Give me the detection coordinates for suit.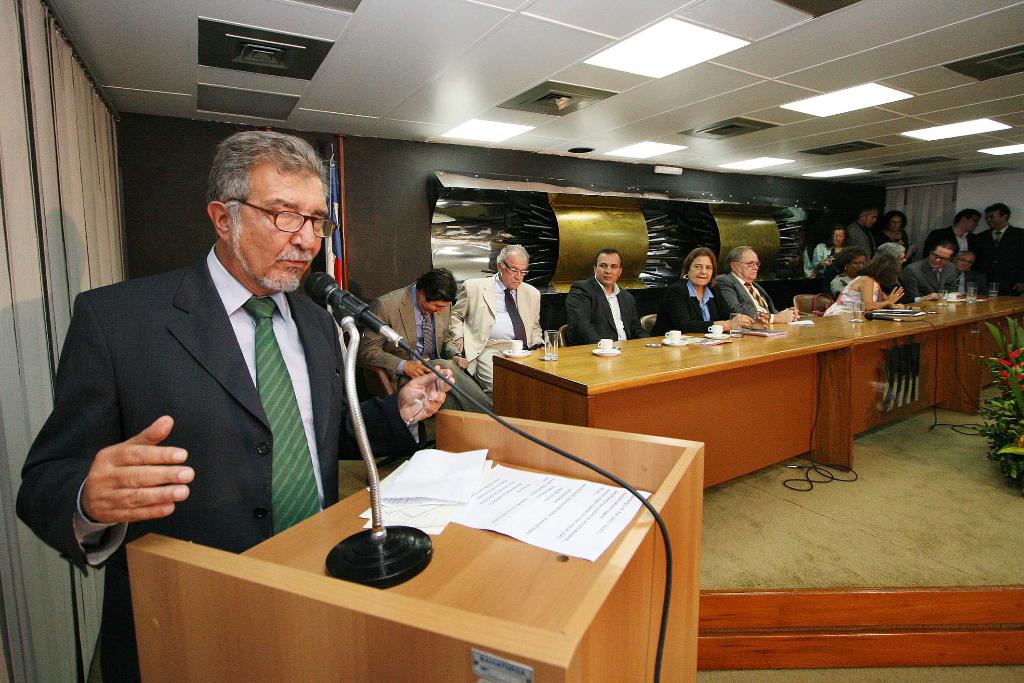
BBox(929, 220, 975, 258).
